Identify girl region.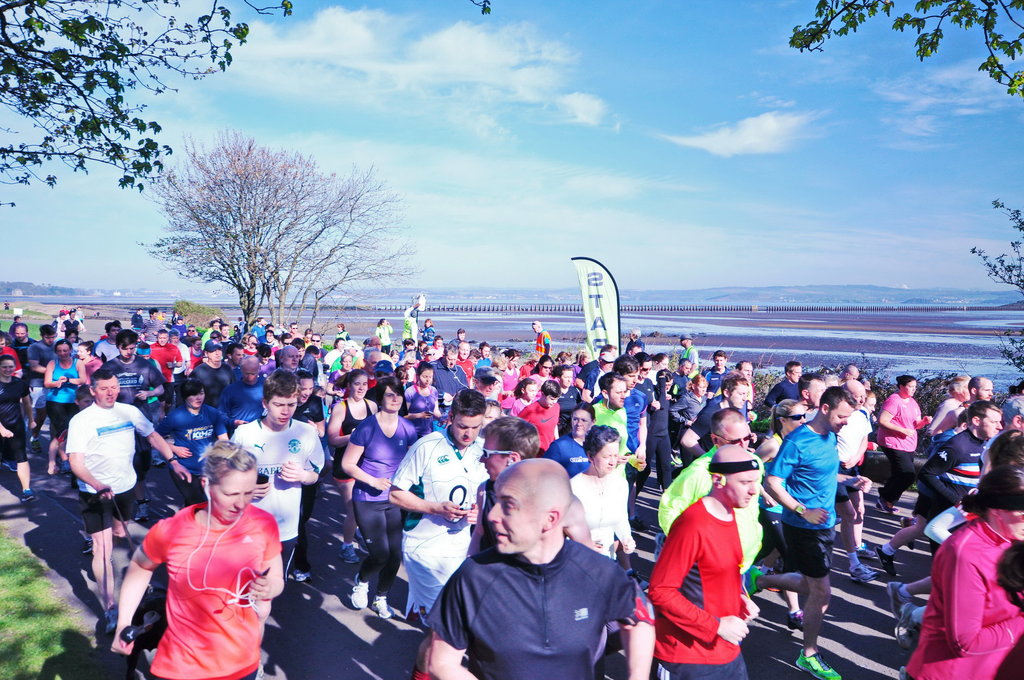
Region: <bbox>73, 339, 99, 376</bbox>.
